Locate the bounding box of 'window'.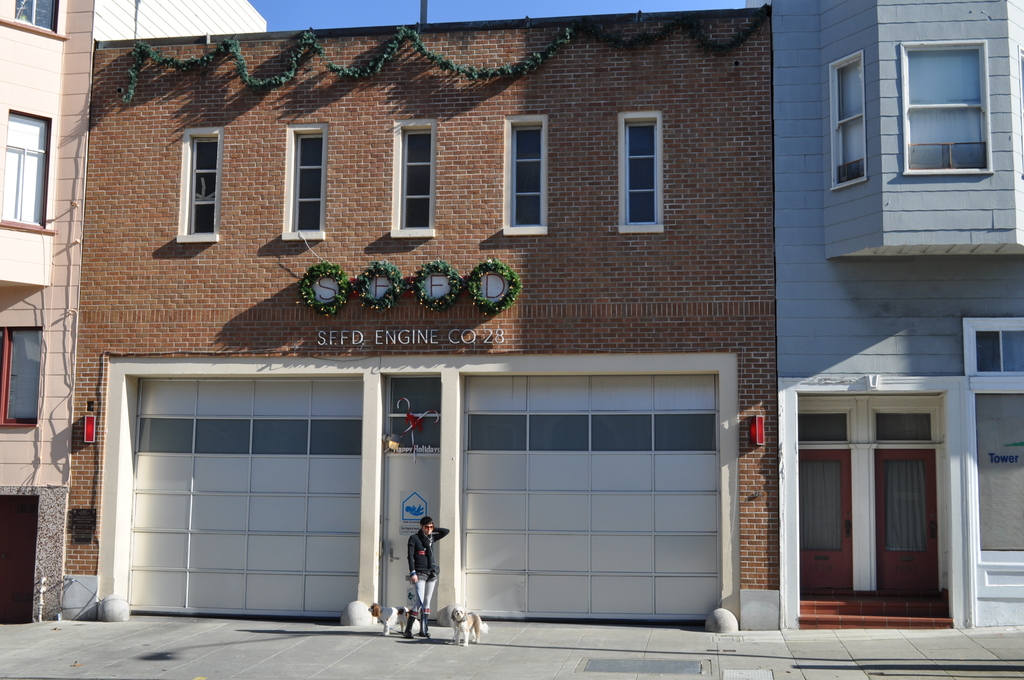
Bounding box: <box>285,123,325,239</box>.
